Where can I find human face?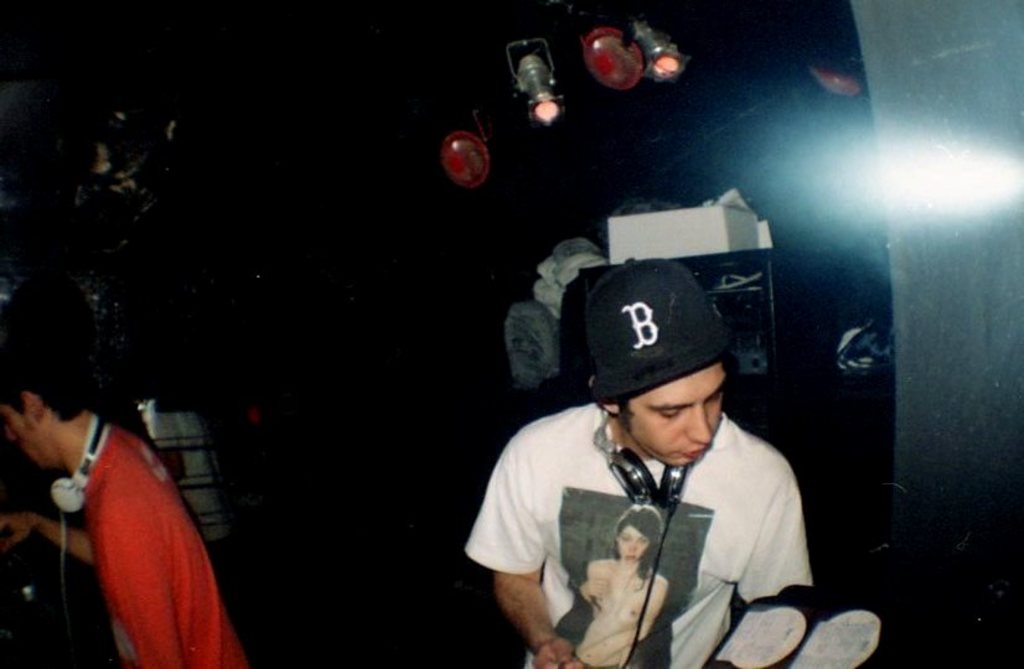
You can find it at (619, 529, 652, 564).
